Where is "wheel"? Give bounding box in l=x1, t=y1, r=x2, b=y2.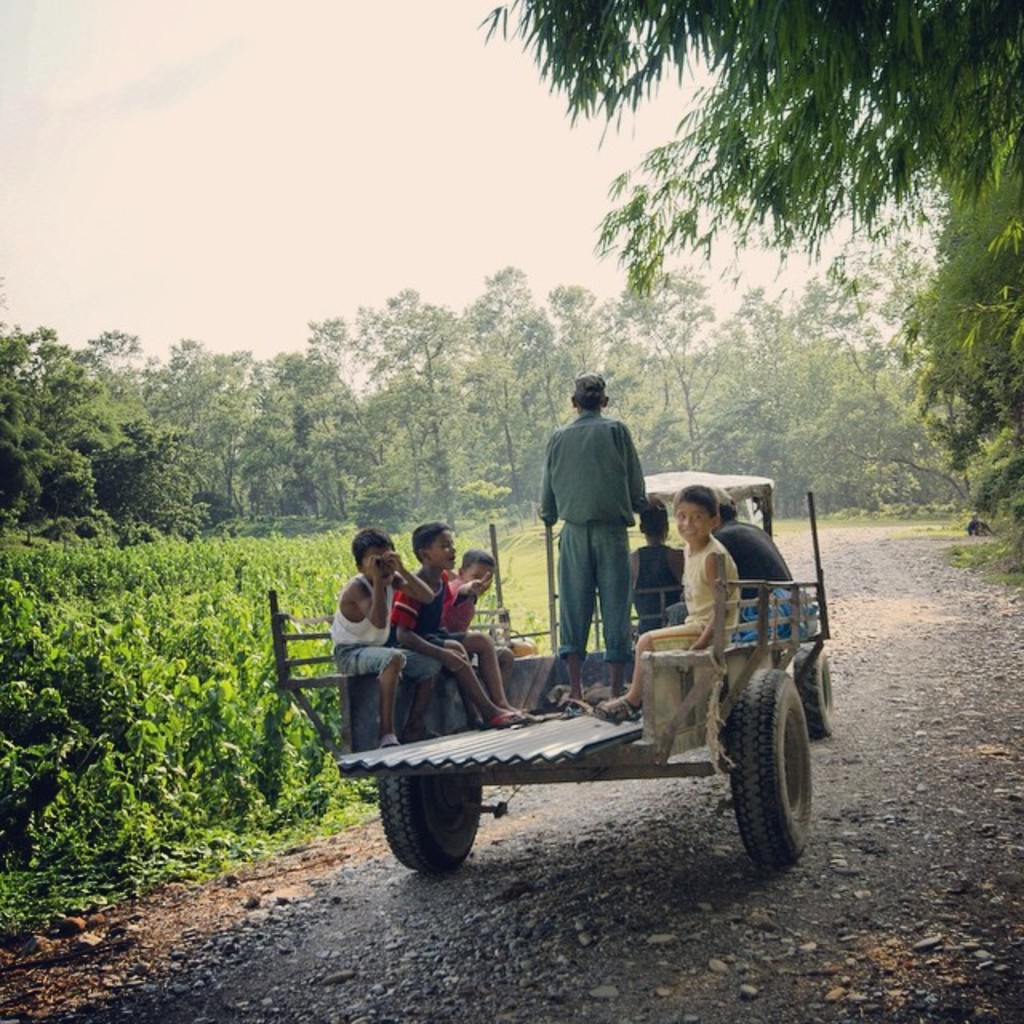
l=787, t=638, r=834, b=731.
